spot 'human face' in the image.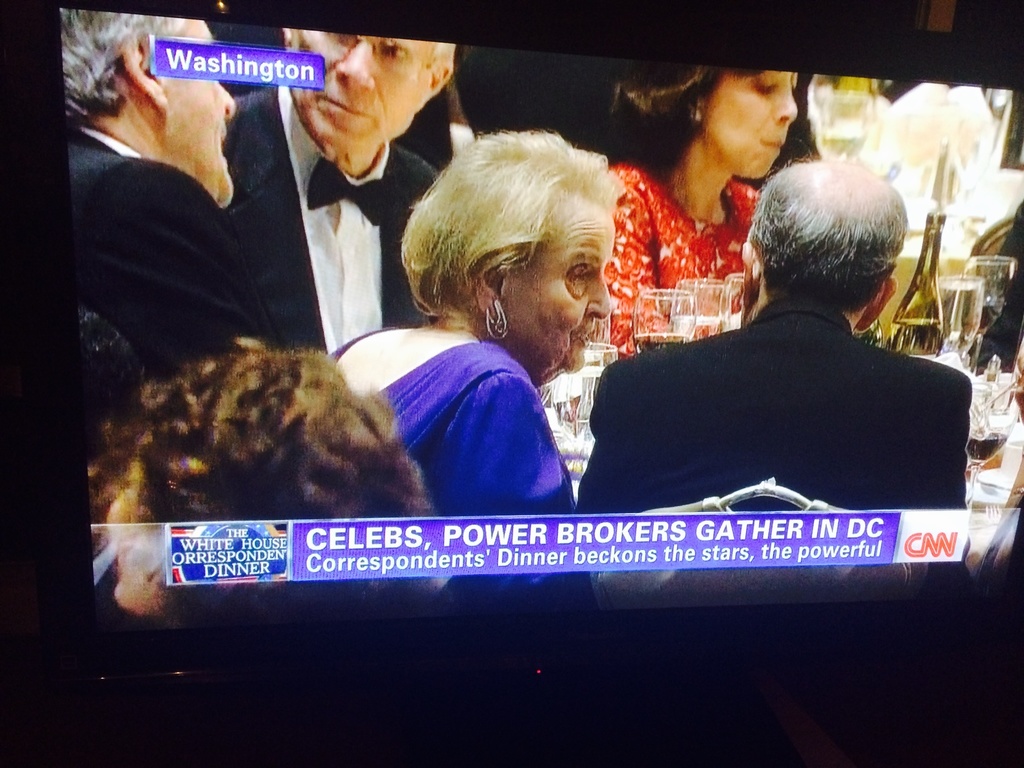
'human face' found at <bbox>293, 24, 437, 152</bbox>.
